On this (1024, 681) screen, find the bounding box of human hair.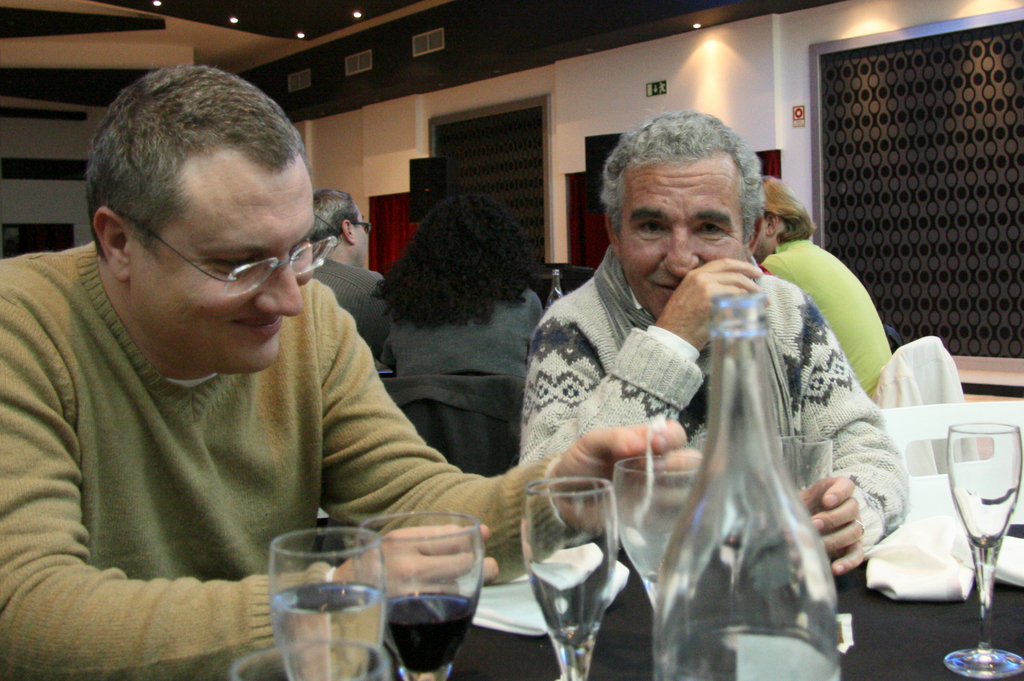
Bounding box: x1=604 y1=109 x2=769 y2=252.
